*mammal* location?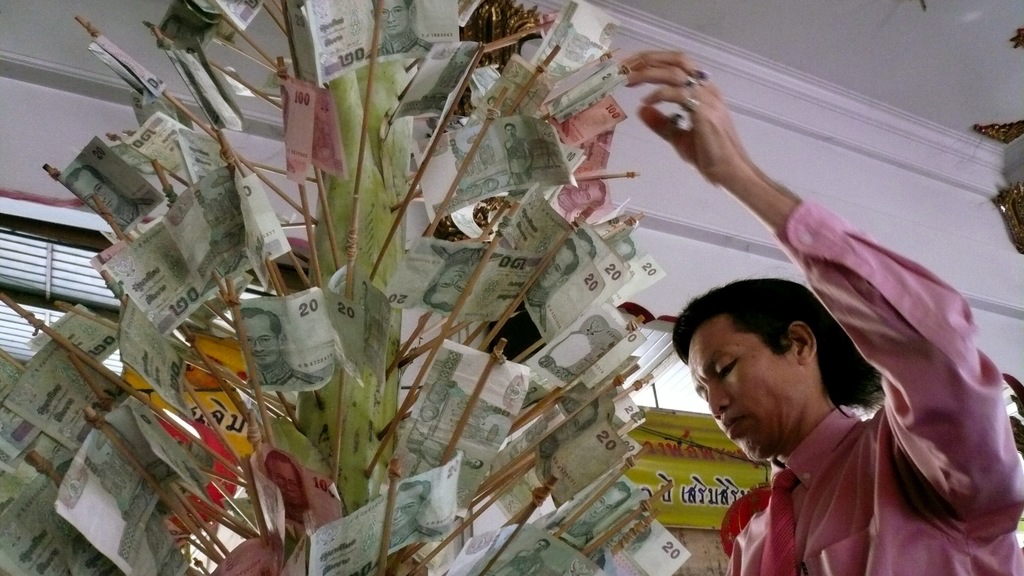
502/125/534/184
